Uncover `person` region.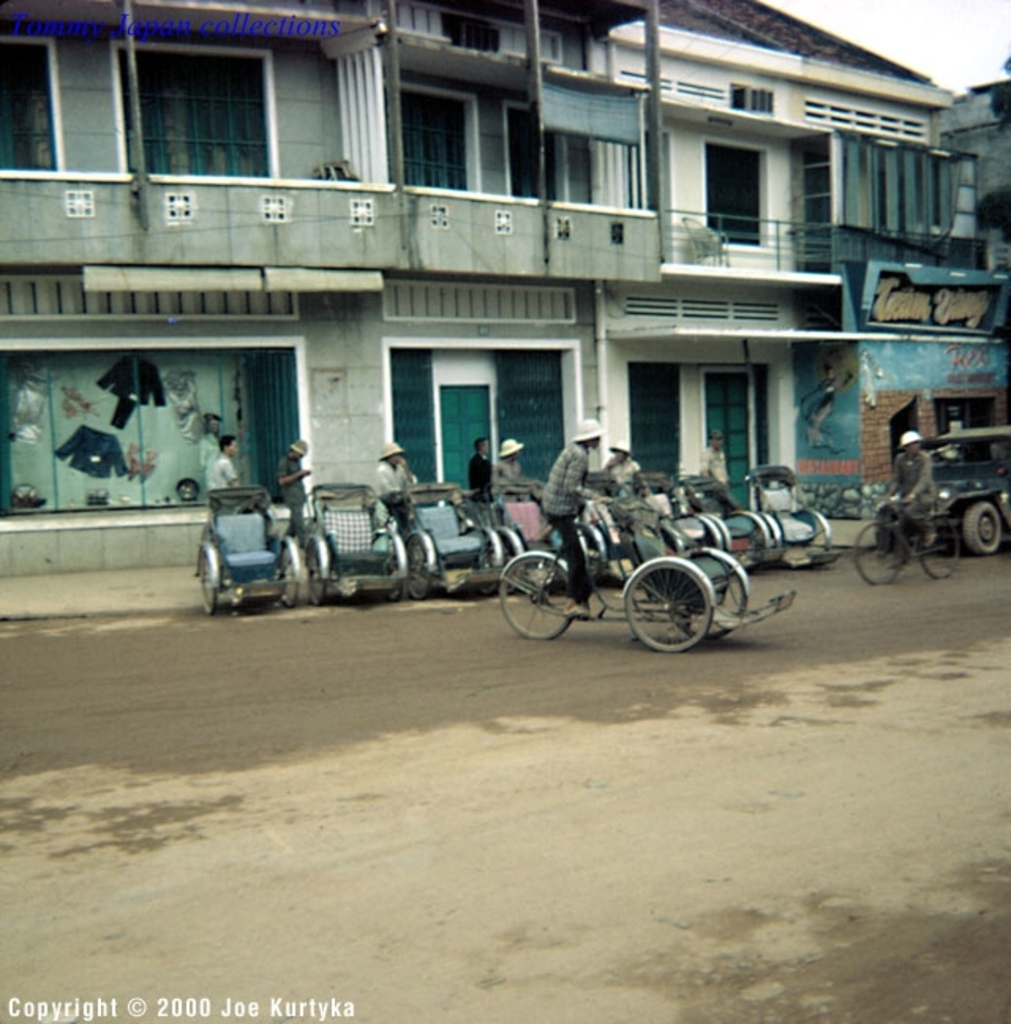
Uncovered: Rect(697, 425, 731, 491).
